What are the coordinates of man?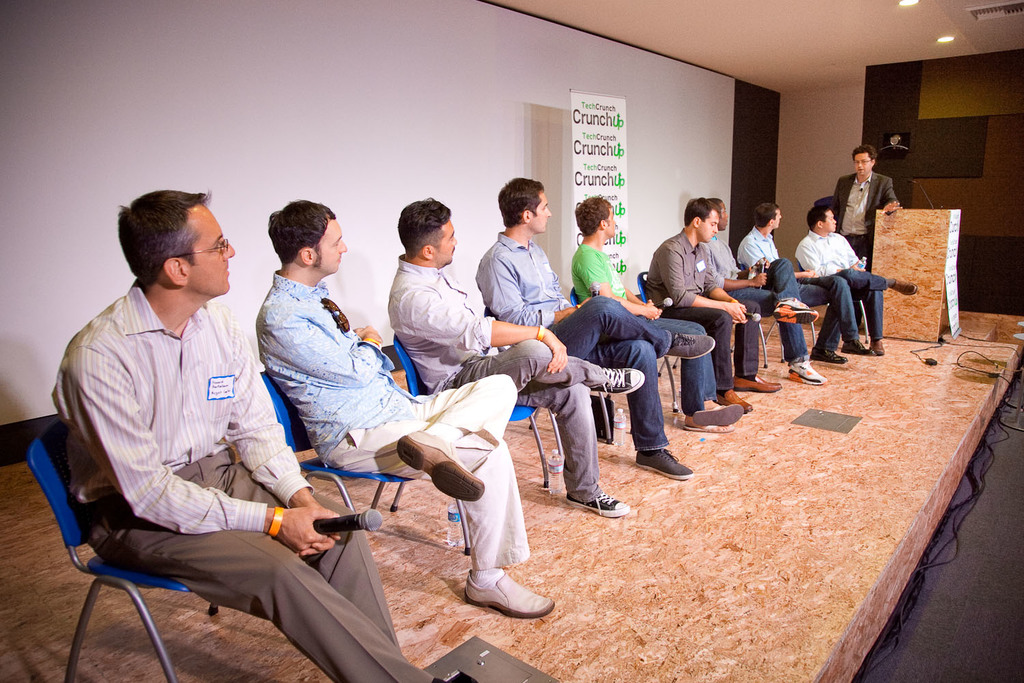
select_region(651, 194, 785, 406).
